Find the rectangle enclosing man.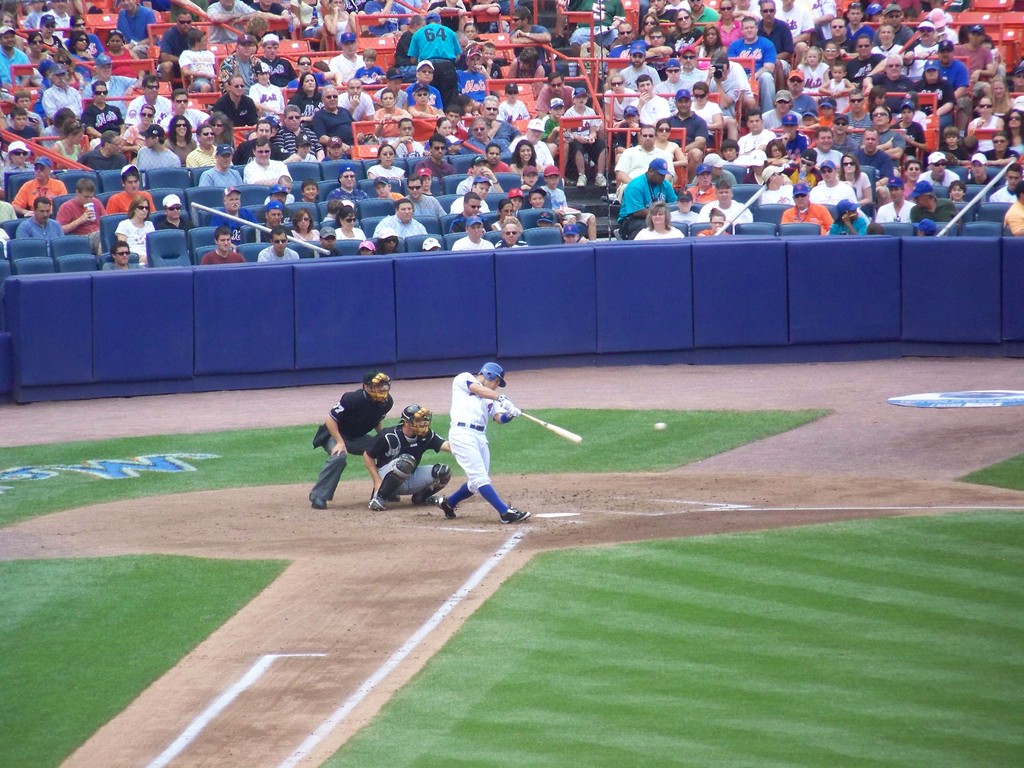
{"left": 310, "top": 227, "right": 334, "bottom": 259}.
